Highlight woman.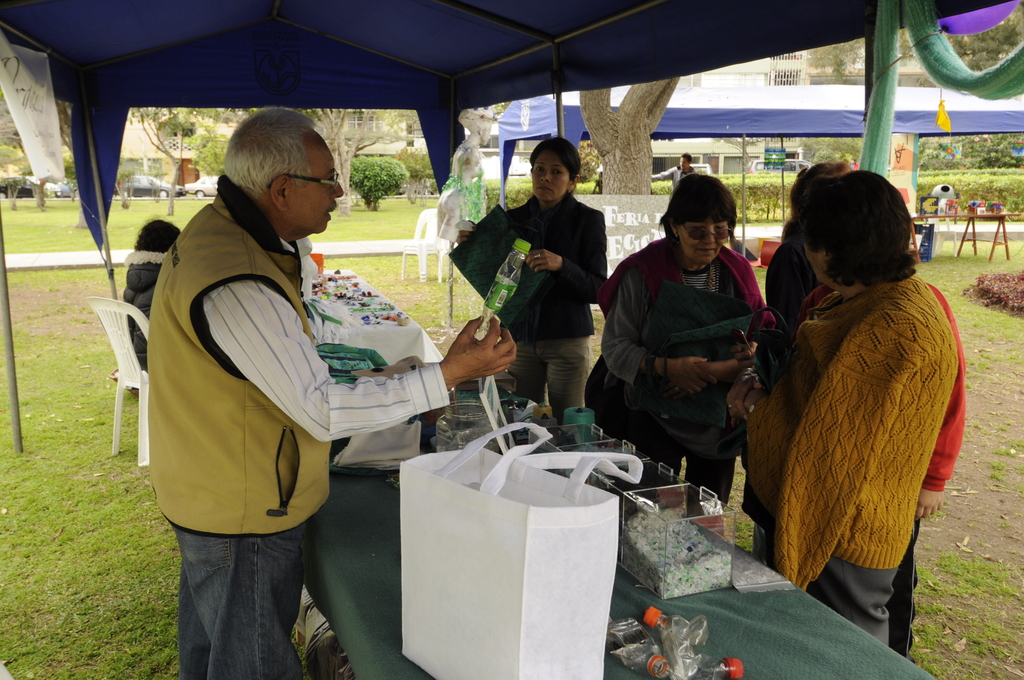
Highlighted region: (723, 158, 968, 665).
